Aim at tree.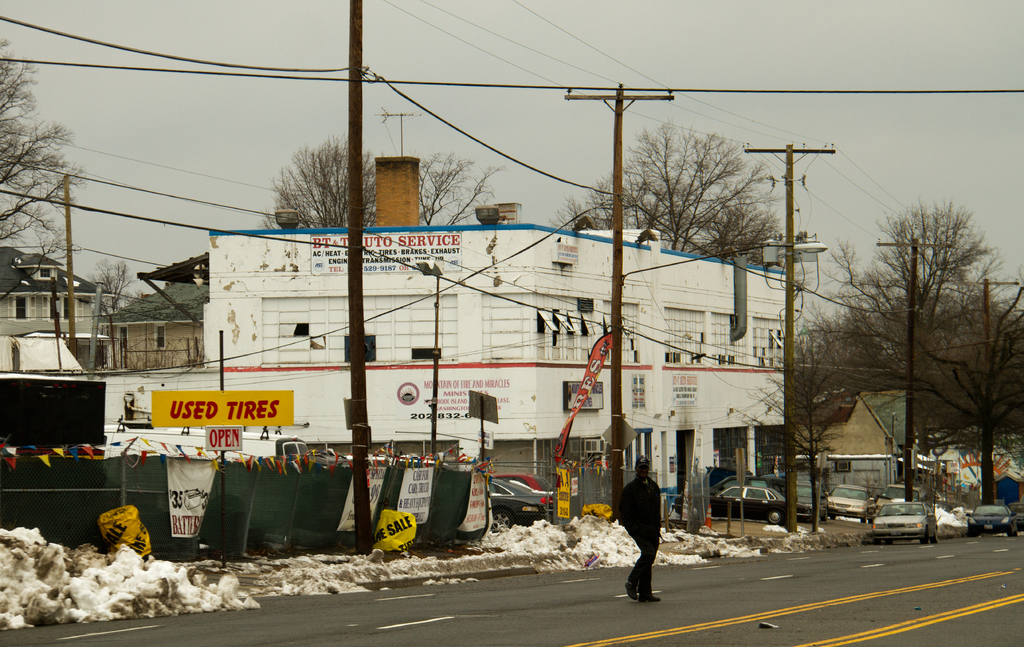
Aimed at (0, 39, 92, 305).
